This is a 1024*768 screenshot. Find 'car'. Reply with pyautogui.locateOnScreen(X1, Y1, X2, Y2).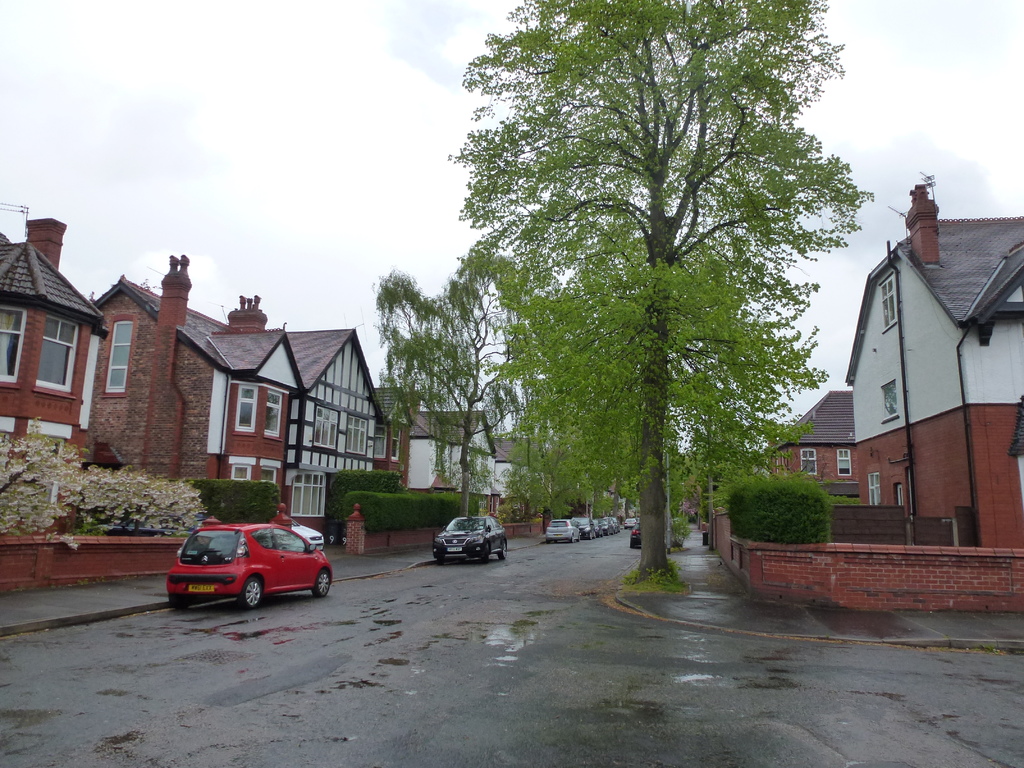
pyautogui.locateOnScreen(623, 518, 639, 530).
